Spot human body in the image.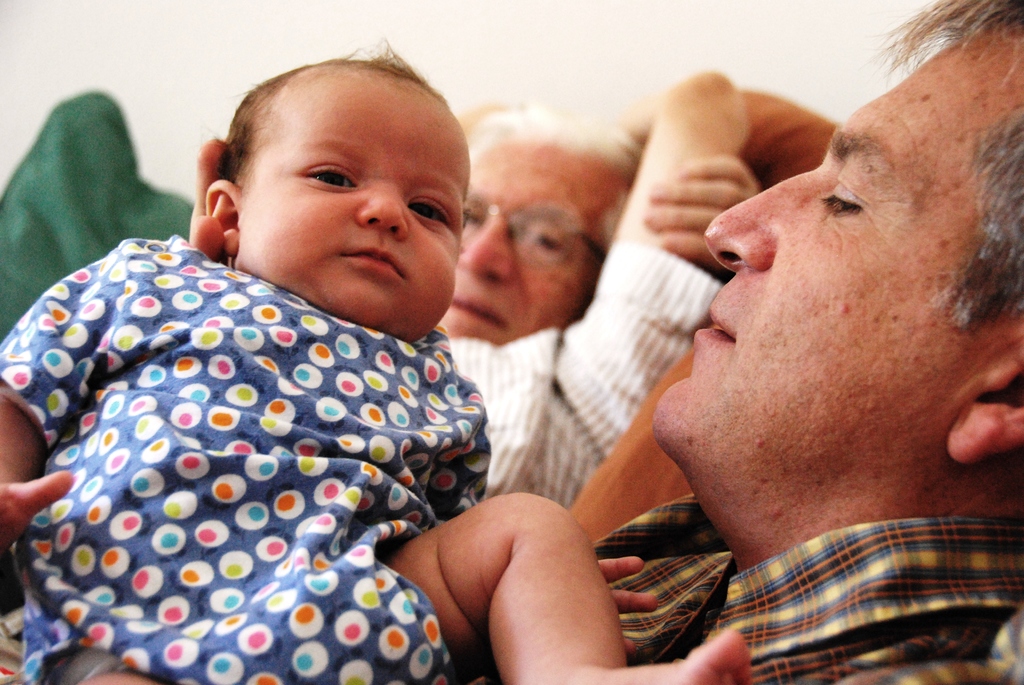
human body found at (0,36,755,684).
